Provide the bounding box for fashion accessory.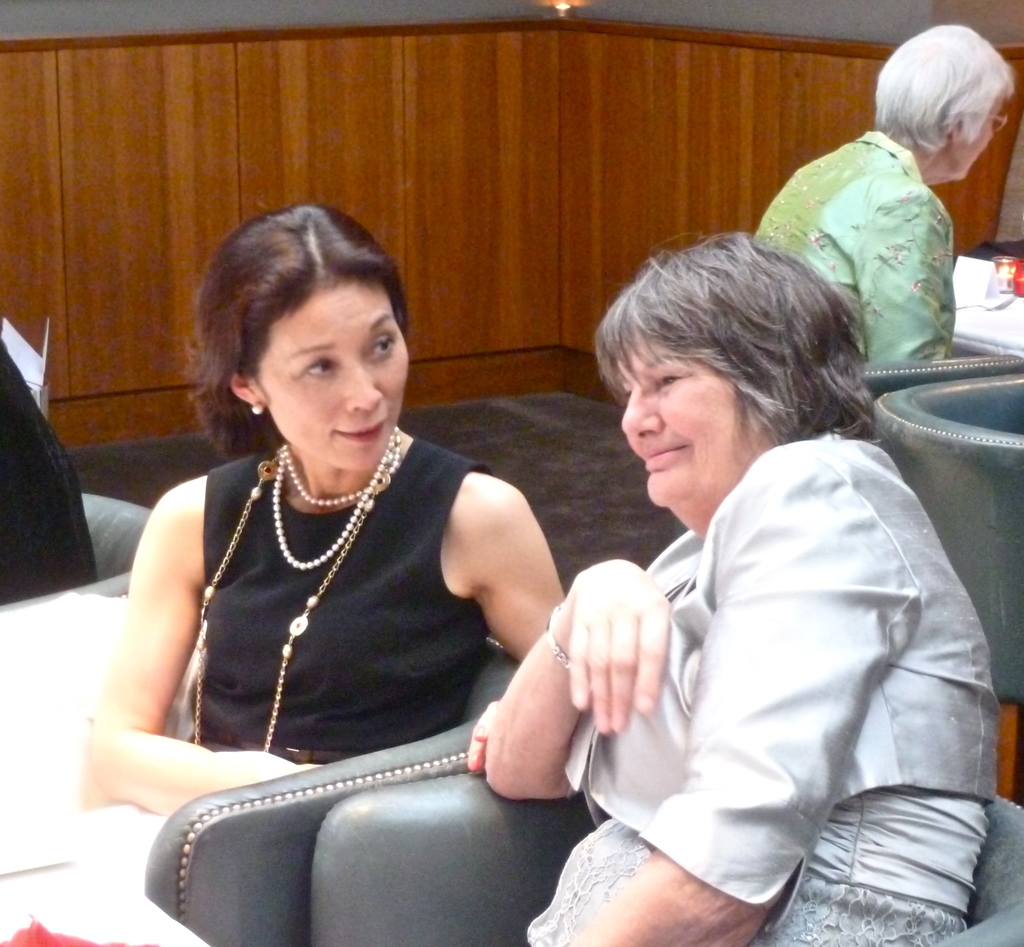
bbox=(193, 422, 403, 756).
